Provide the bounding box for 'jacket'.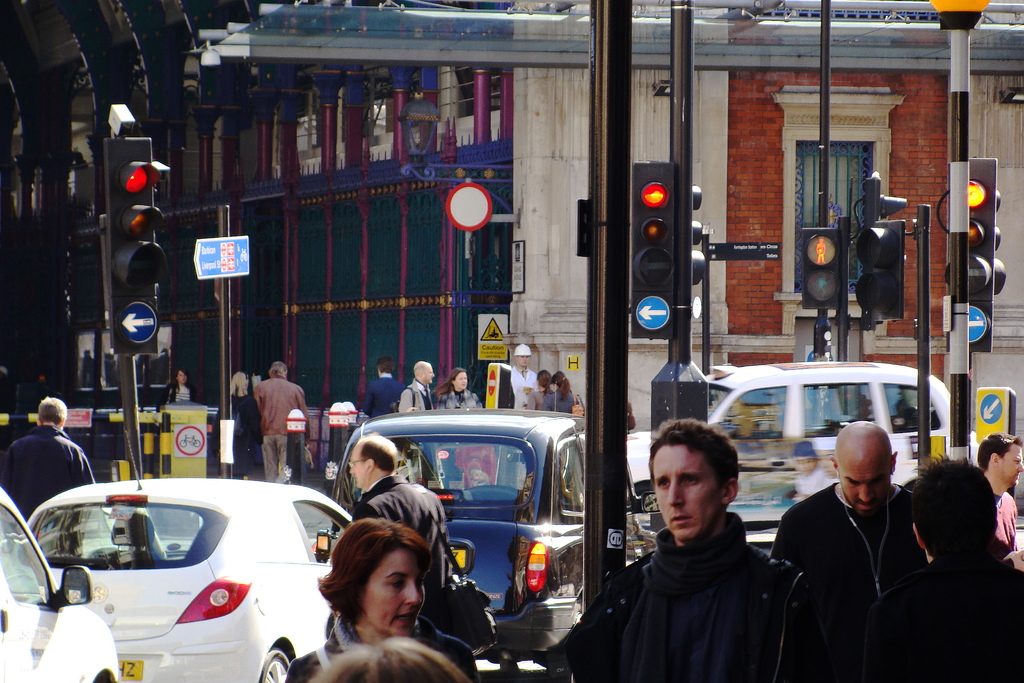
Rect(847, 542, 1023, 682).
